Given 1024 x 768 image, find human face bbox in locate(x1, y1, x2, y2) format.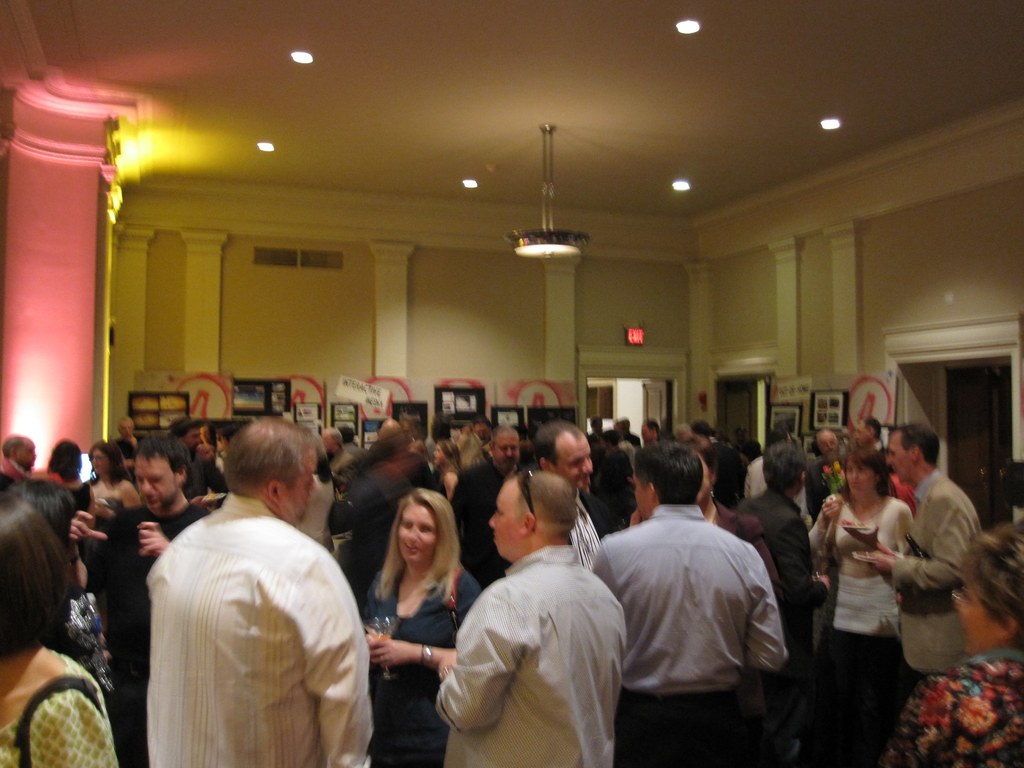
locate(847, 460, 875, 495).
